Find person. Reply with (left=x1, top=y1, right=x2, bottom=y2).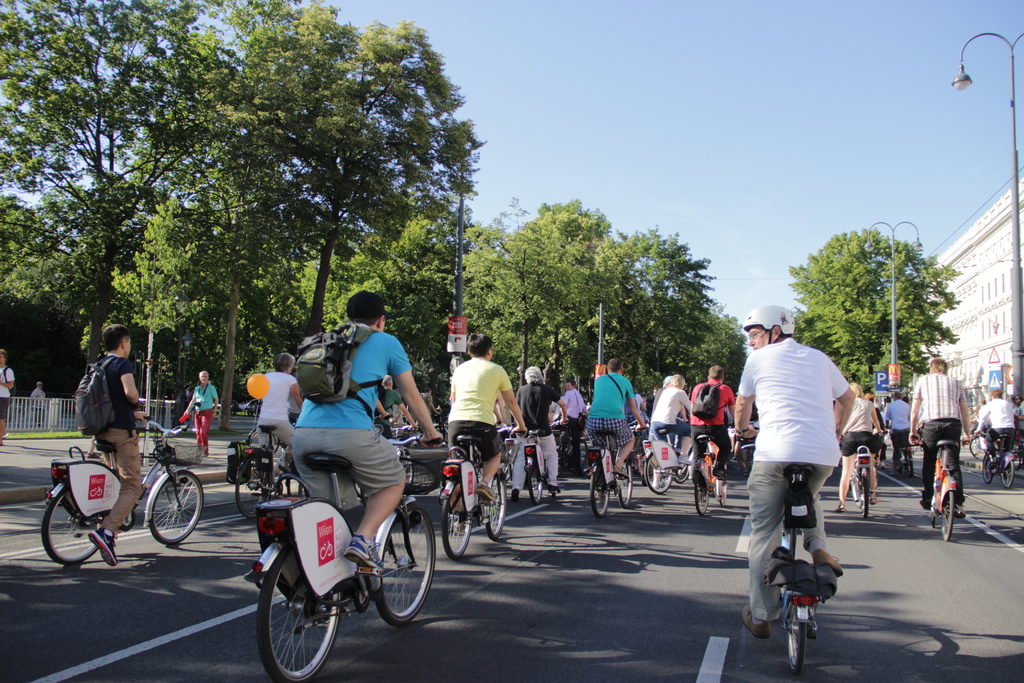
(left=292, top=288, right=445, bottom=567).
